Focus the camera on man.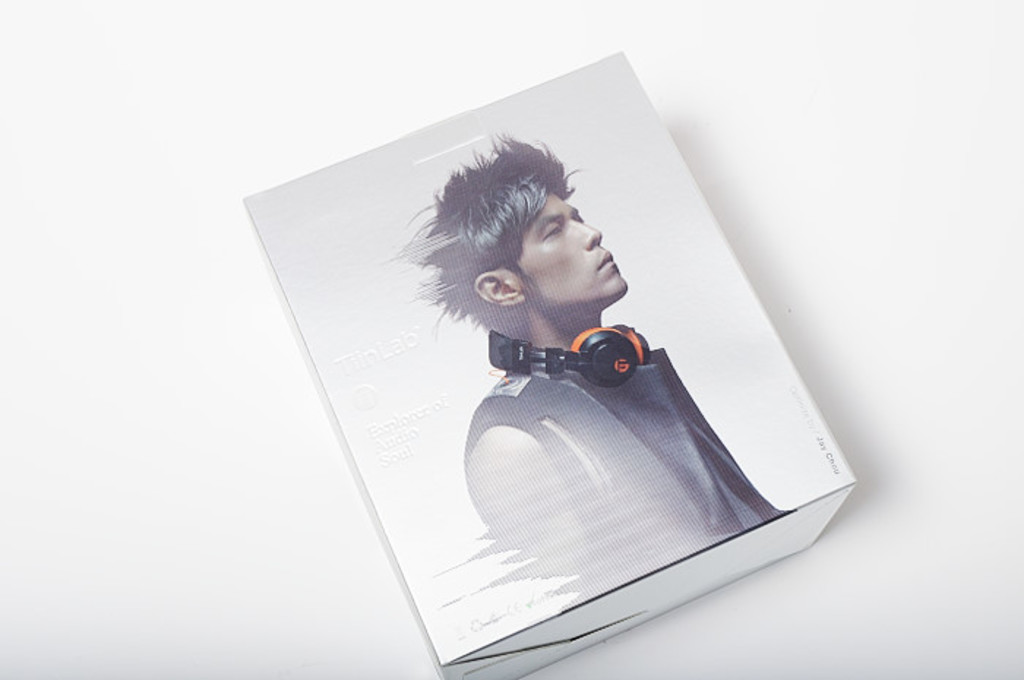
Focus region: detection(373, 170, 791, 629).
